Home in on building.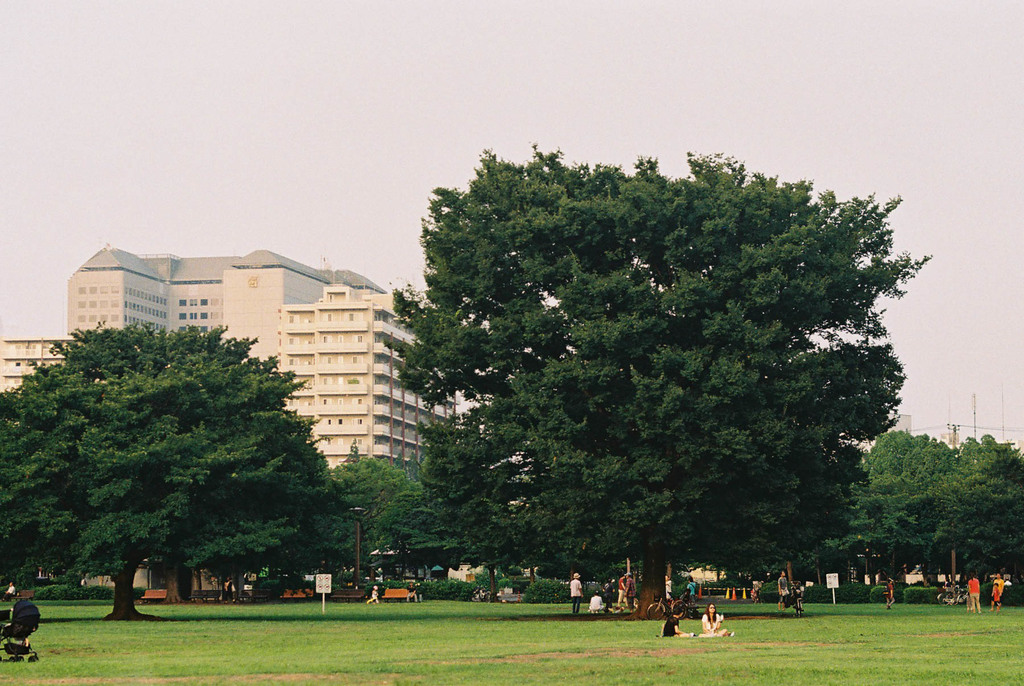
Homed in at box(64, 243, 384, 373).
